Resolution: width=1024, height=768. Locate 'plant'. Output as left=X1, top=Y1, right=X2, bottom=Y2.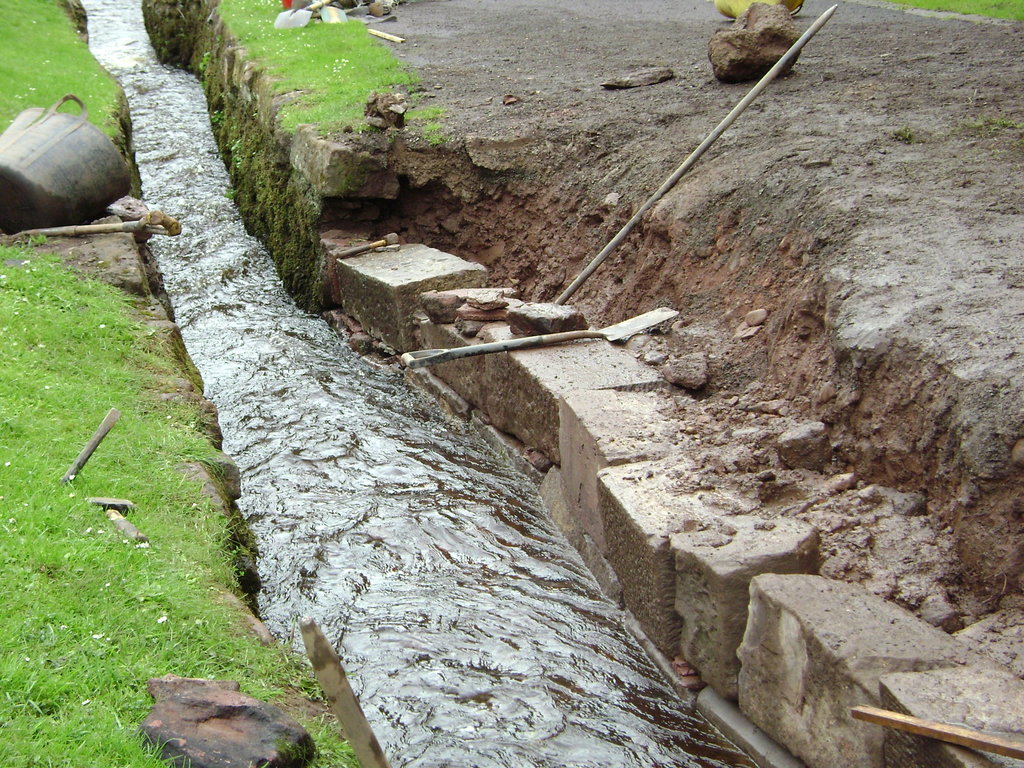
left=884, top=124, right=915, bottom=145.
